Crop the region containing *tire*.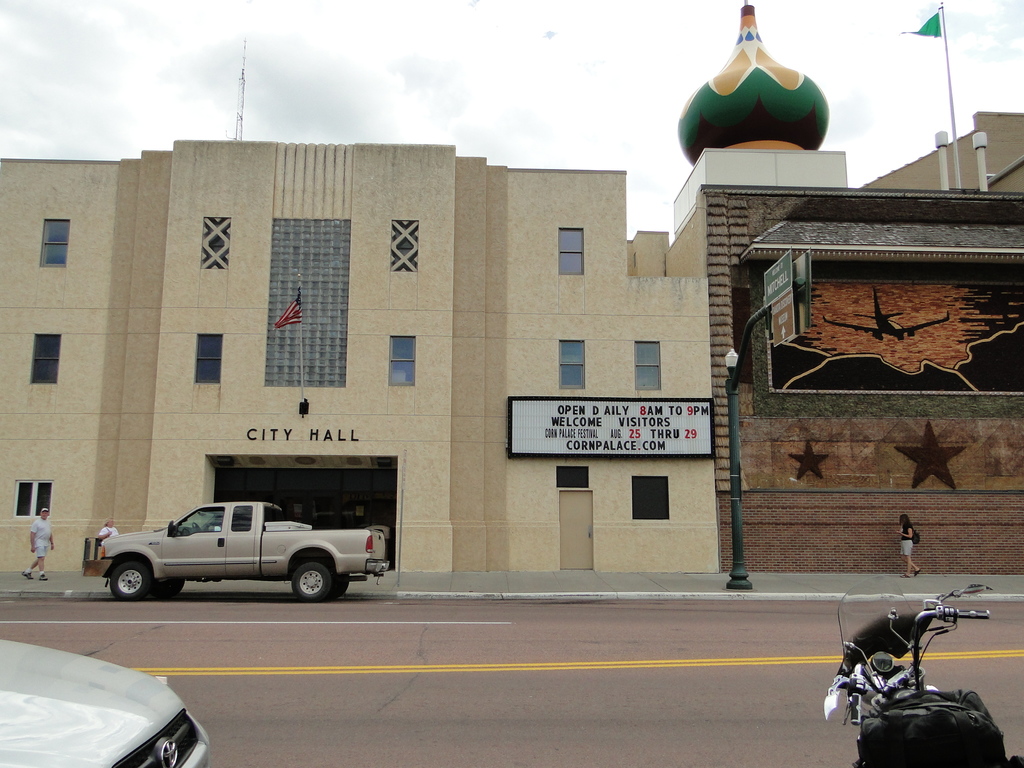
Crop region: select_region(326, 574, 350, 600).
